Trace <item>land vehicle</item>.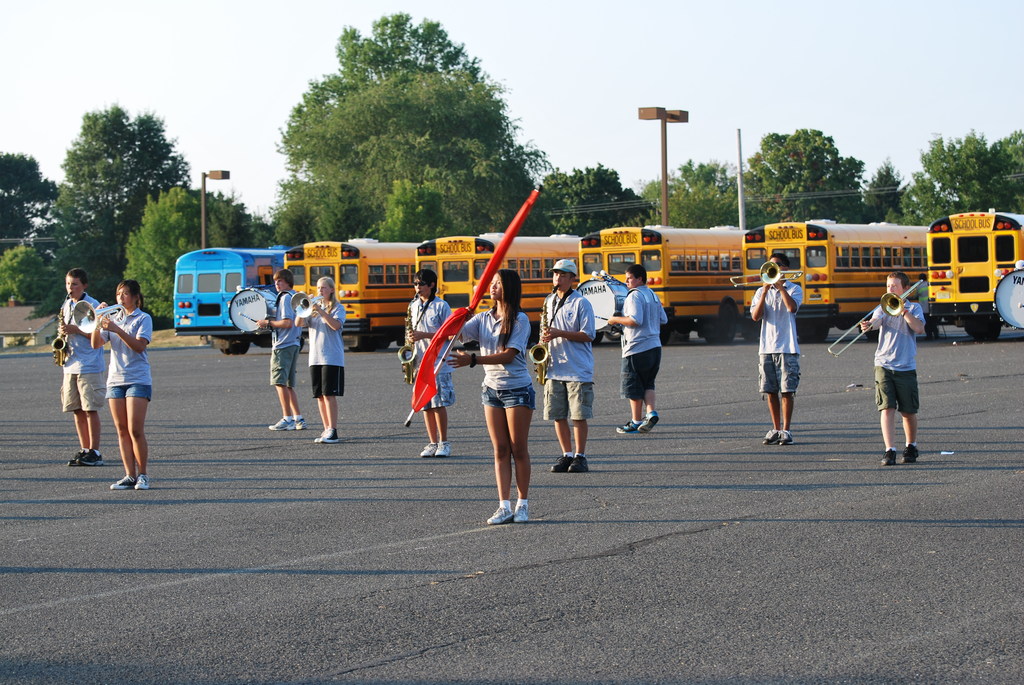
Traced to <box>577,224,764,347</box>.
